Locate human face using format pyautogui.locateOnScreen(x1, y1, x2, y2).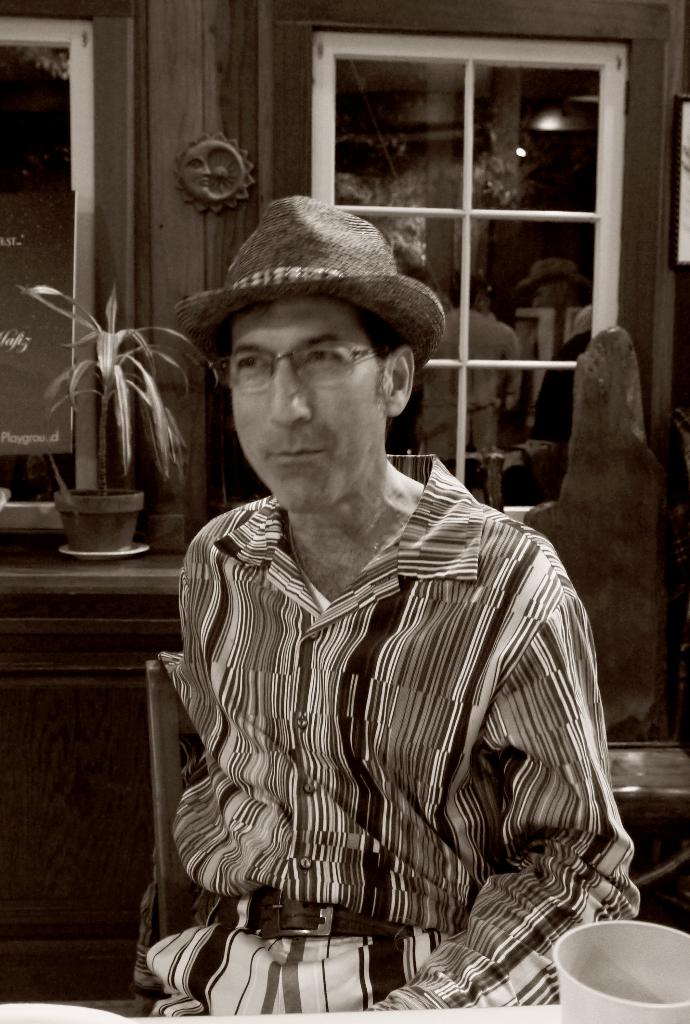
pyautogui.locateOnScreen(233, 301, 387, 515).
